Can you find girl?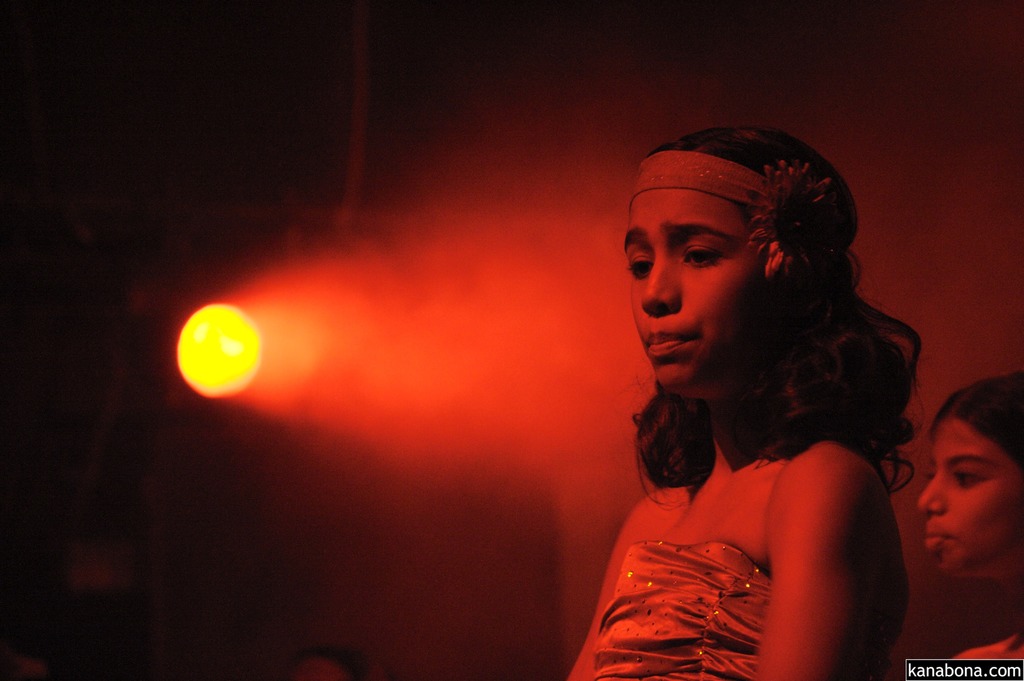
Yes, bounding box: bbox(568, 124, 921, 680).
